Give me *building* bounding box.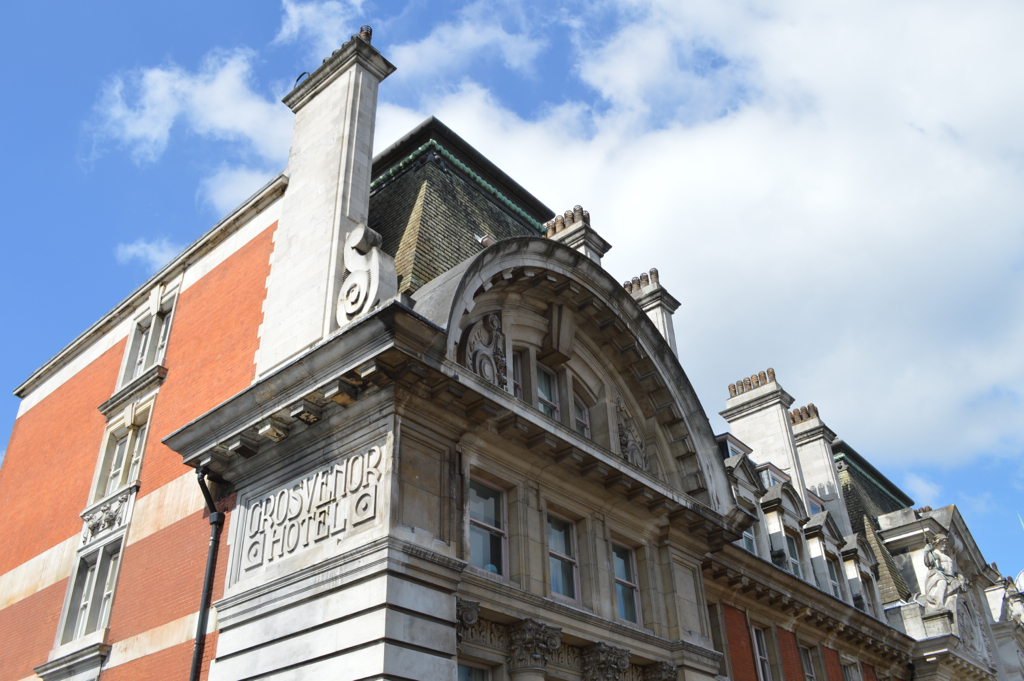
0/23/1023/680.
